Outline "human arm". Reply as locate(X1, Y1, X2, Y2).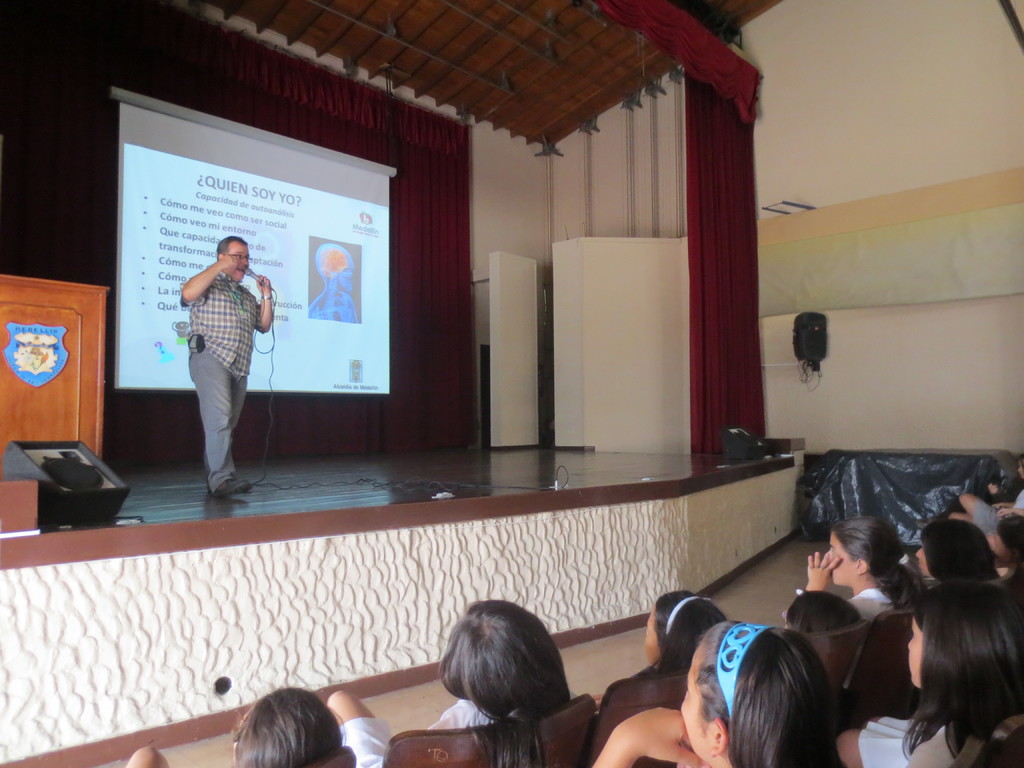
locate(593, 703, 708, 767).
